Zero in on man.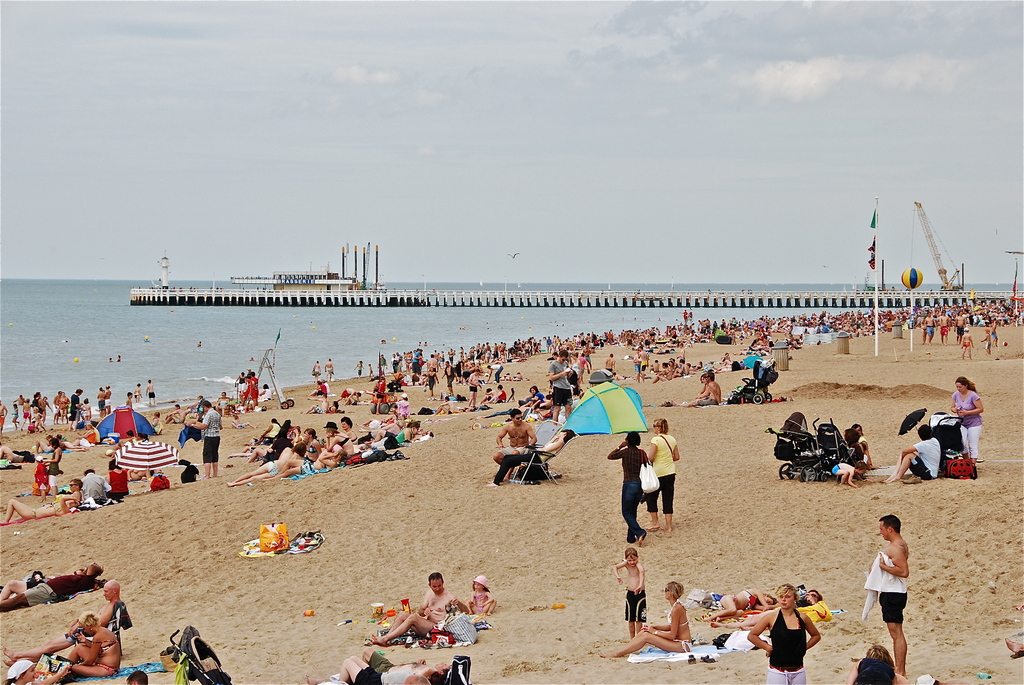
Zeroed in: (x1=257, y1=429, x2=294, y2=465).
